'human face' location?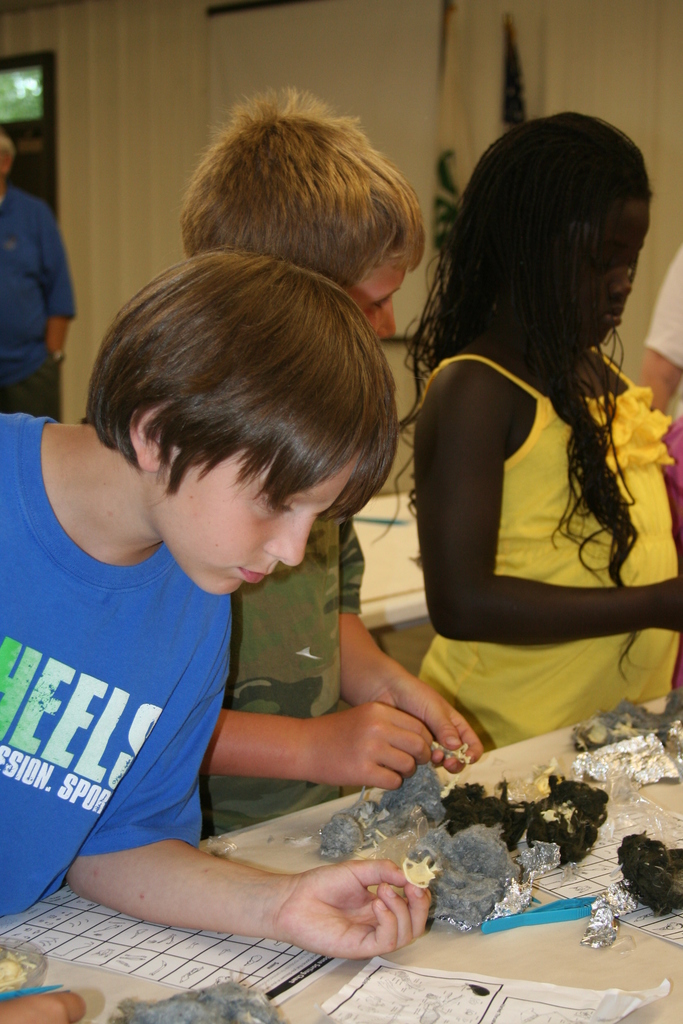
rect(346, 252, 400, 339)
